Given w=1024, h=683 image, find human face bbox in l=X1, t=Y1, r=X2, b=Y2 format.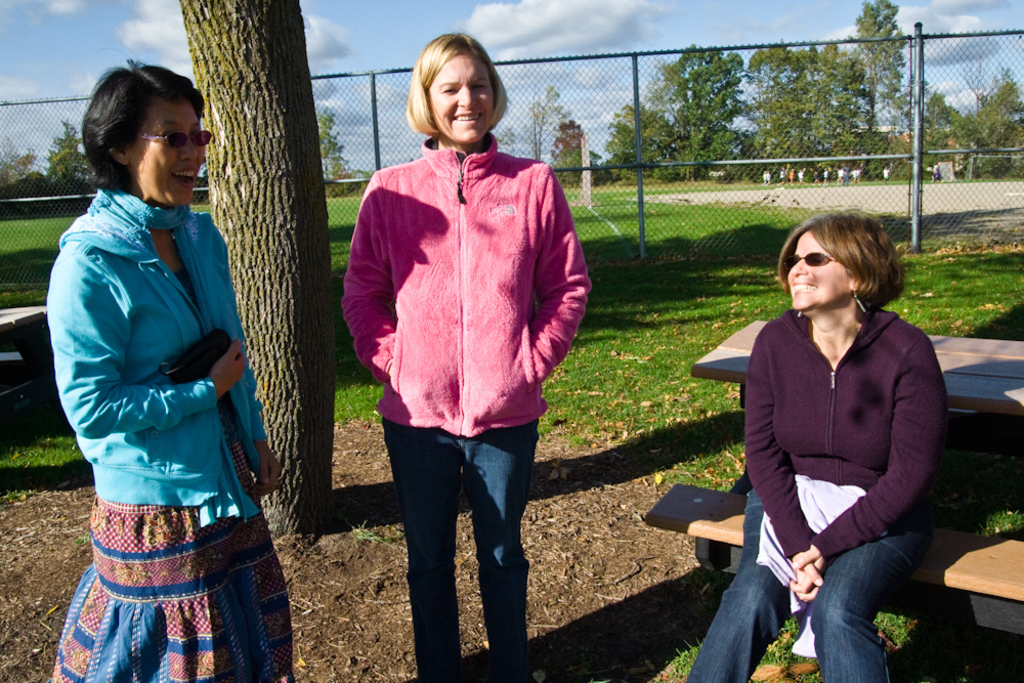
l=787, t=230, r=849, b=307.
